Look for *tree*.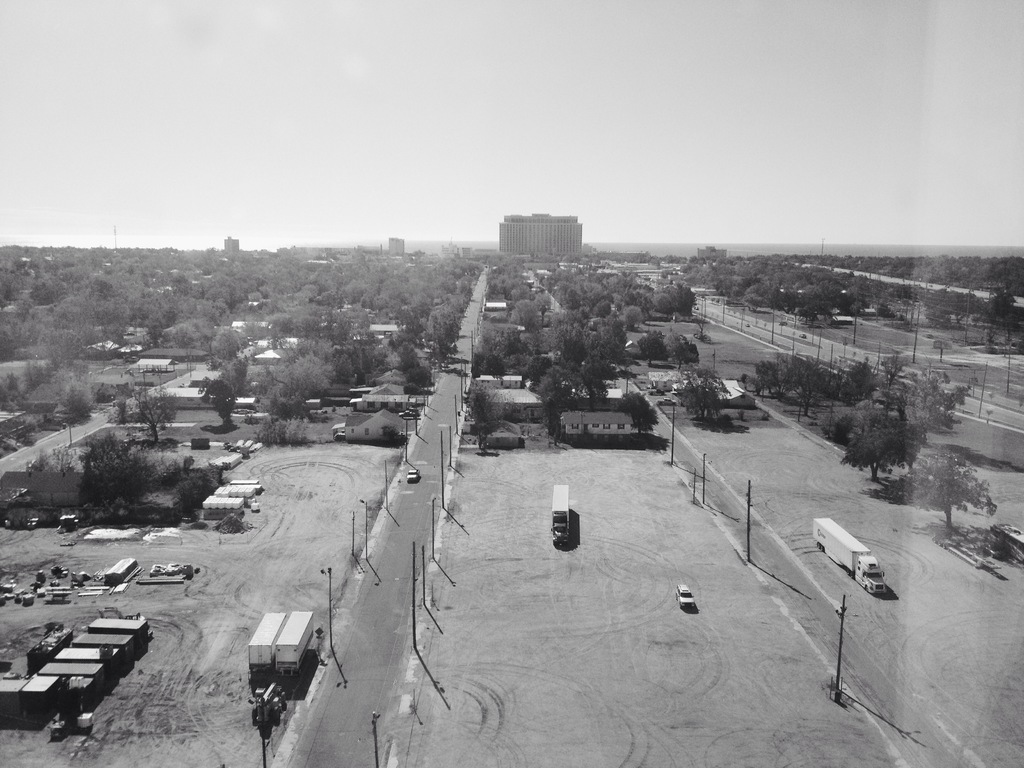
Found: bbox=[636, 326, 668, 368].
